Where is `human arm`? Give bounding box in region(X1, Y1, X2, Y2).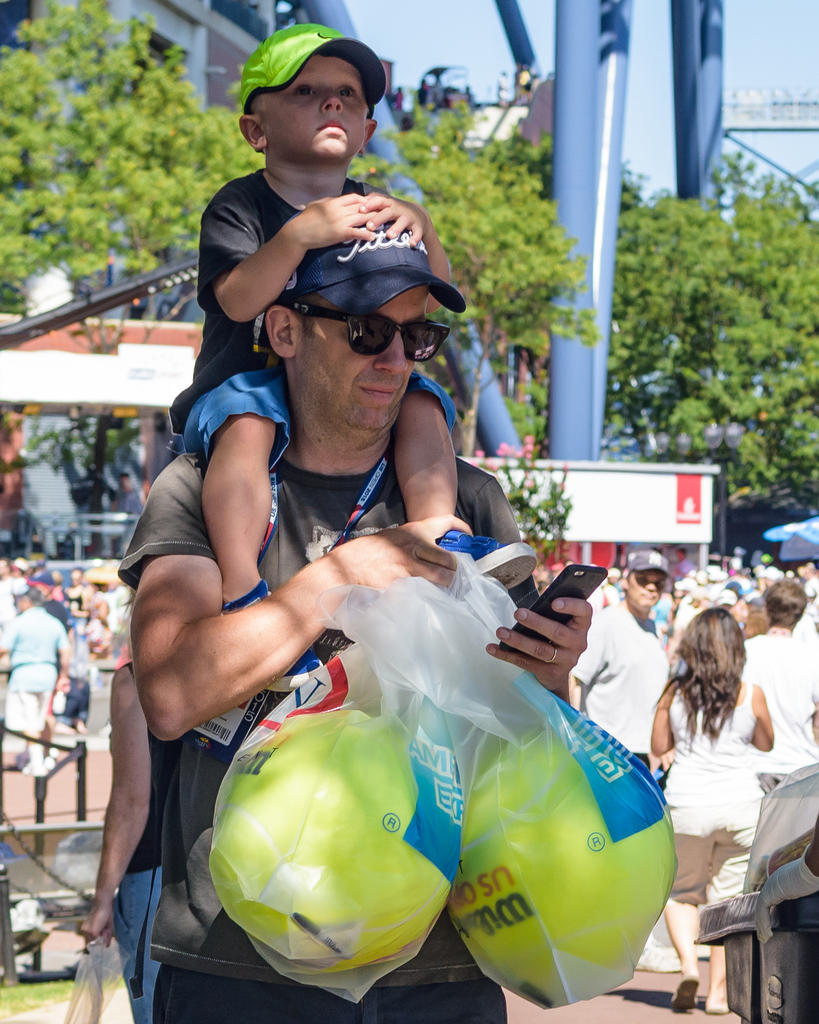
region(137, 492, 340, 756).
